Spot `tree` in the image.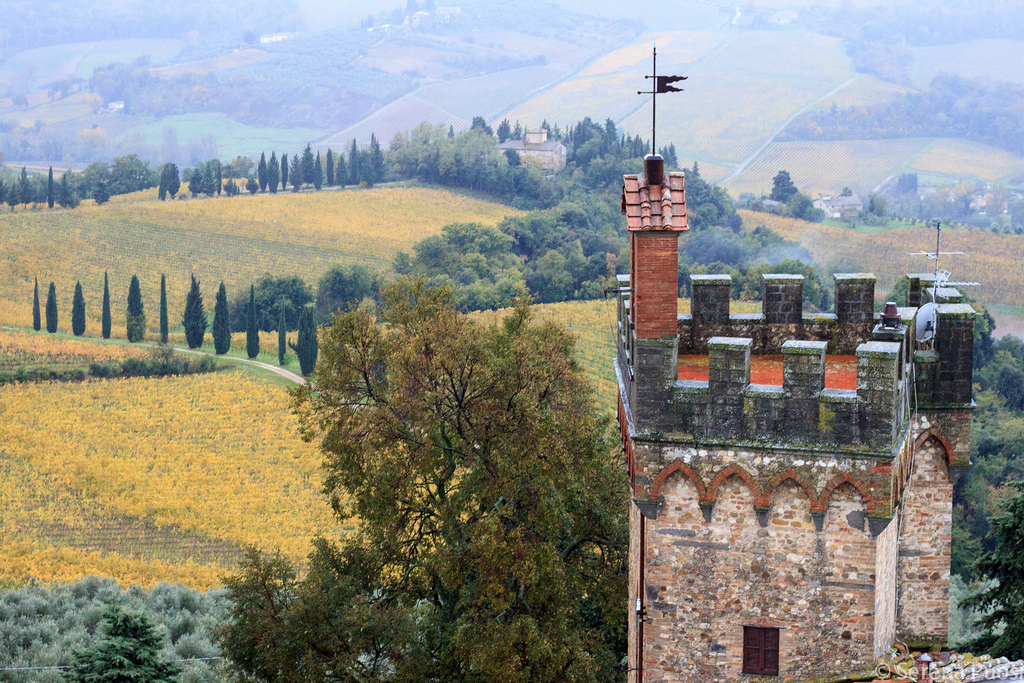
`tree` found at <bbox>182, 278, 208, 349</bbox>.
